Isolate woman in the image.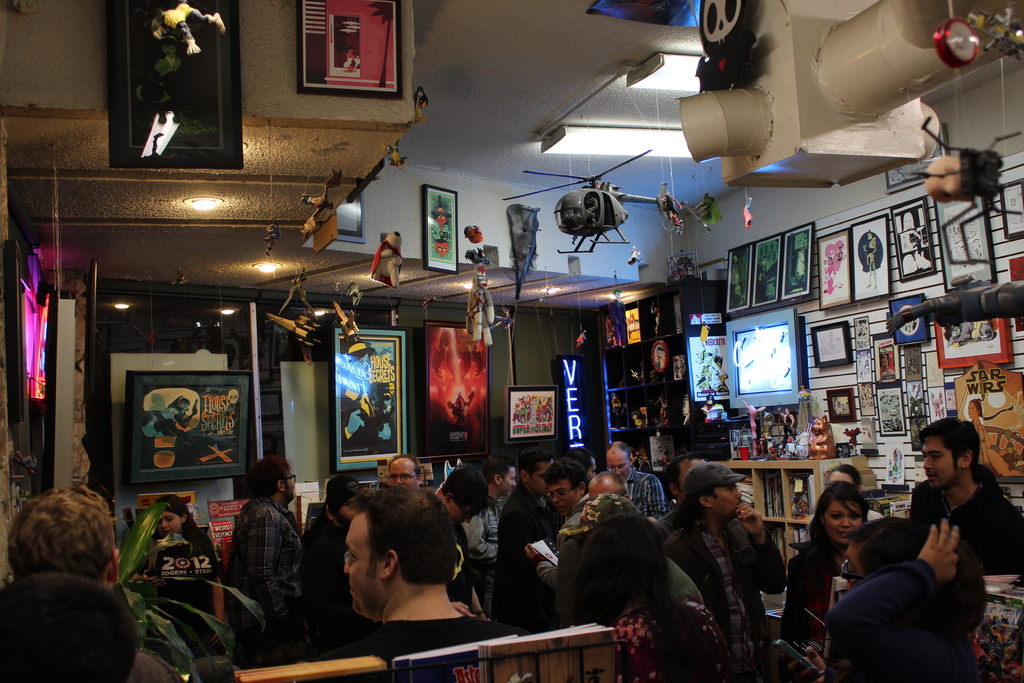
Isolated region: [left=799, top=476, right=895, bottom=661].
